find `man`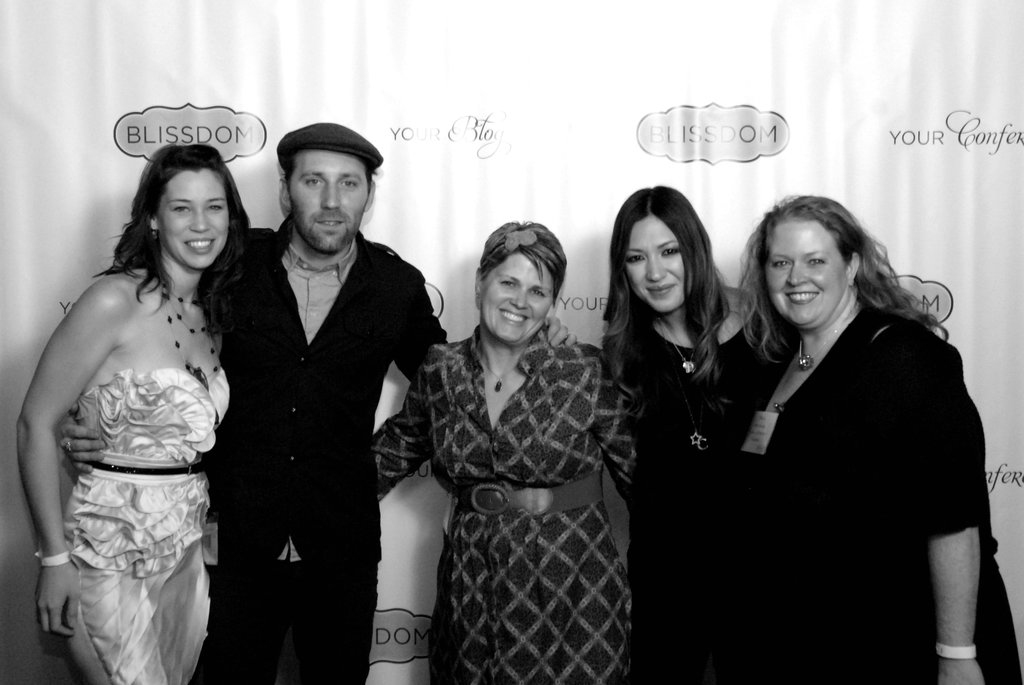
x1=189 y1=115 x2=452 y2=684
